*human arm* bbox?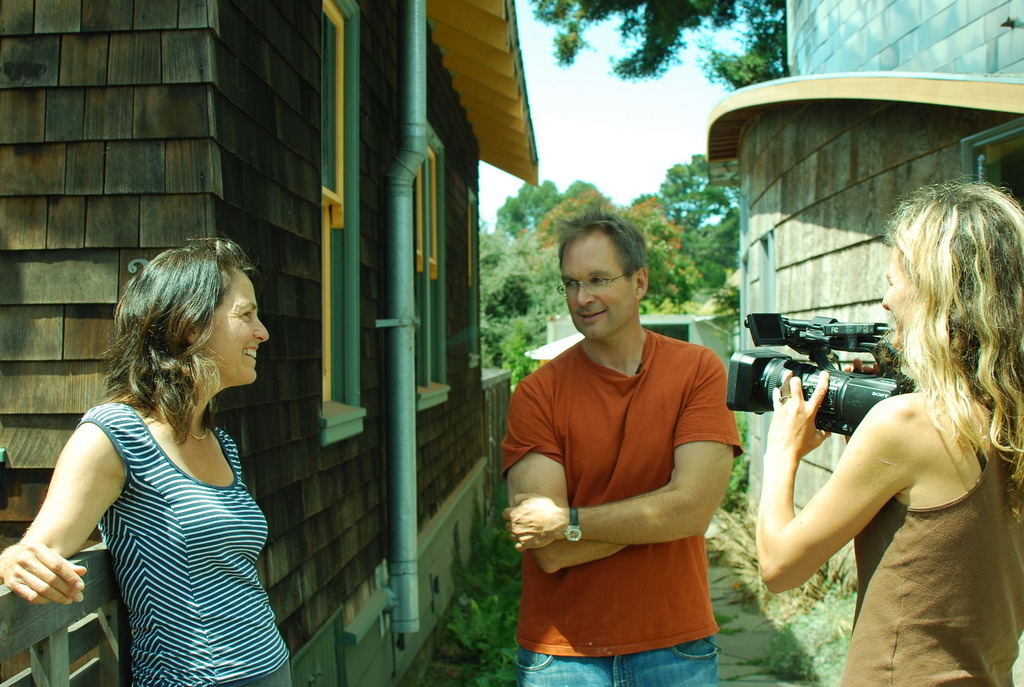
[841, 354, 881, 372]
